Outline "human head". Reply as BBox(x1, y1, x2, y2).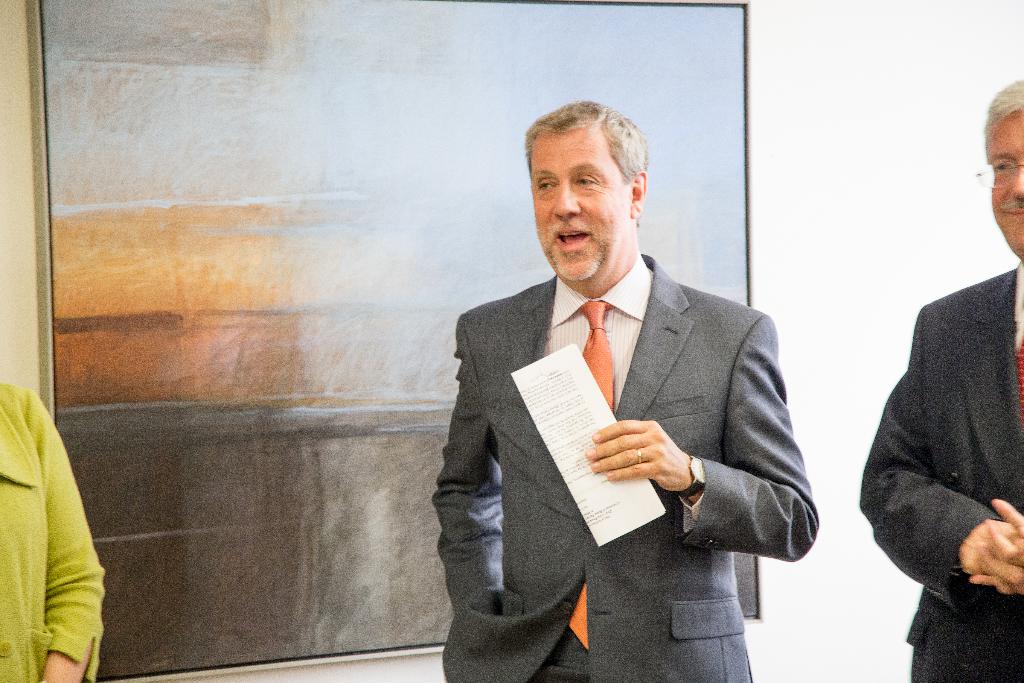
BBox(521, 100, 660, 263).
